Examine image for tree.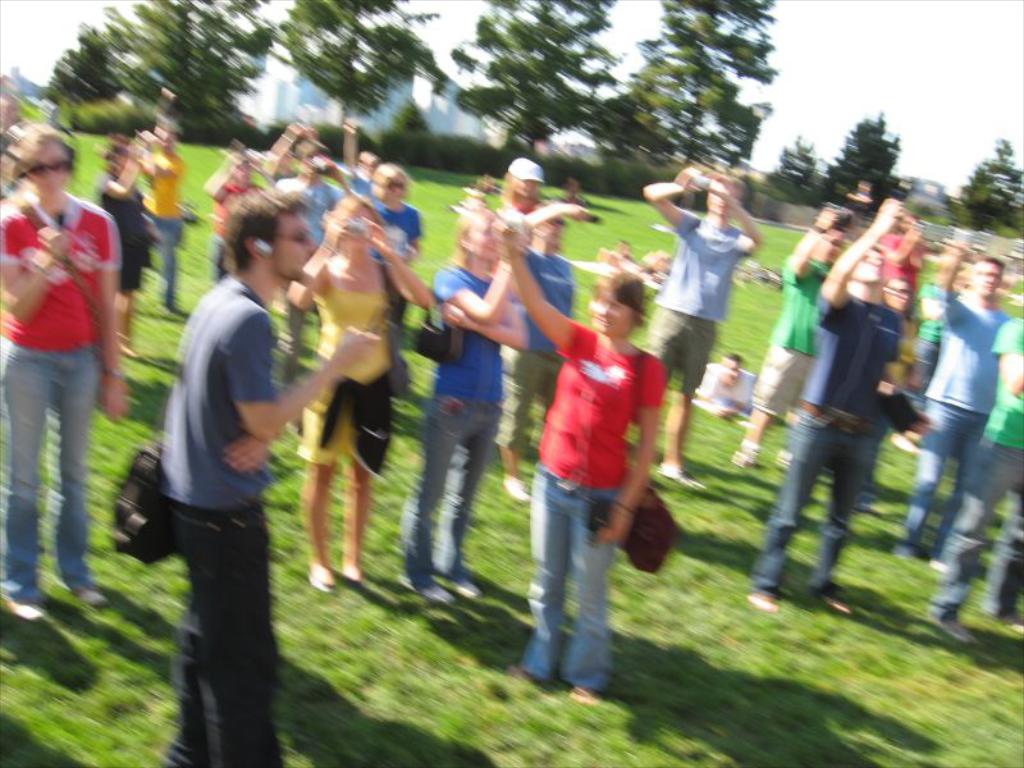
Examination result: (x1=32, y1=0, x2=278, y2=150).
